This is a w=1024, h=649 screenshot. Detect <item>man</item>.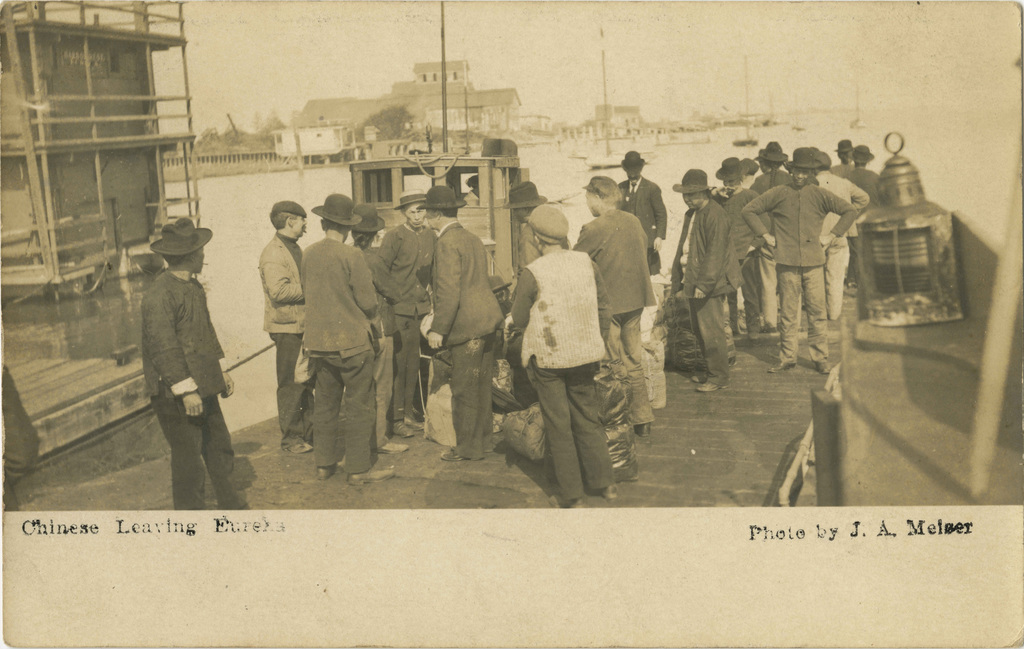
l=513, t=201, r=613, b=506.
